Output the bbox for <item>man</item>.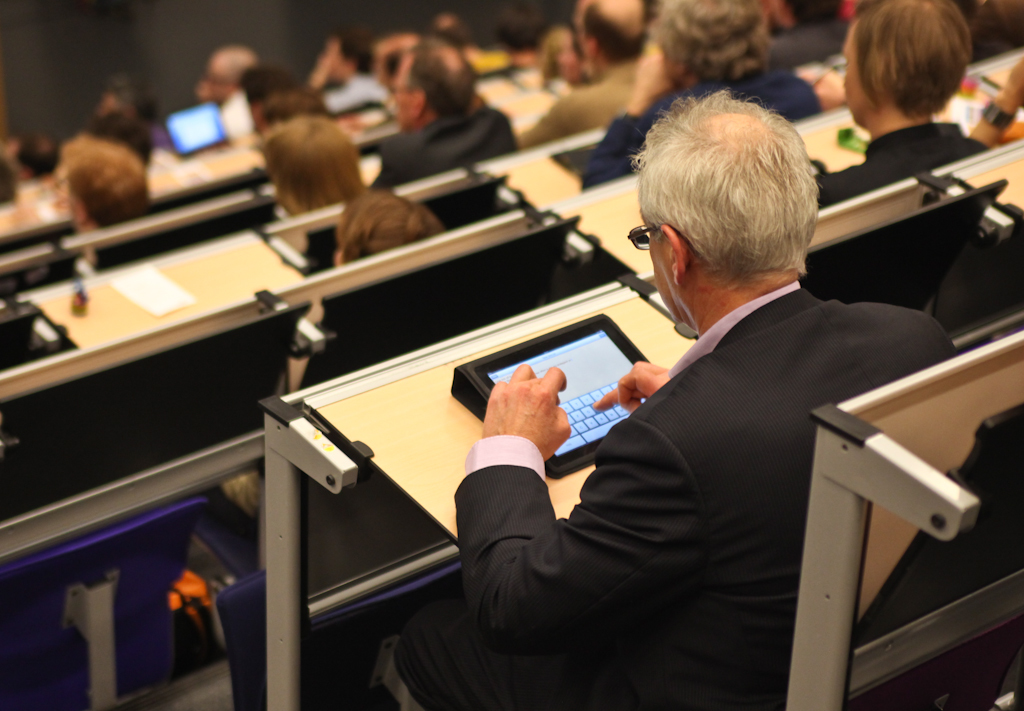
box(421, 112, 926, 690).
